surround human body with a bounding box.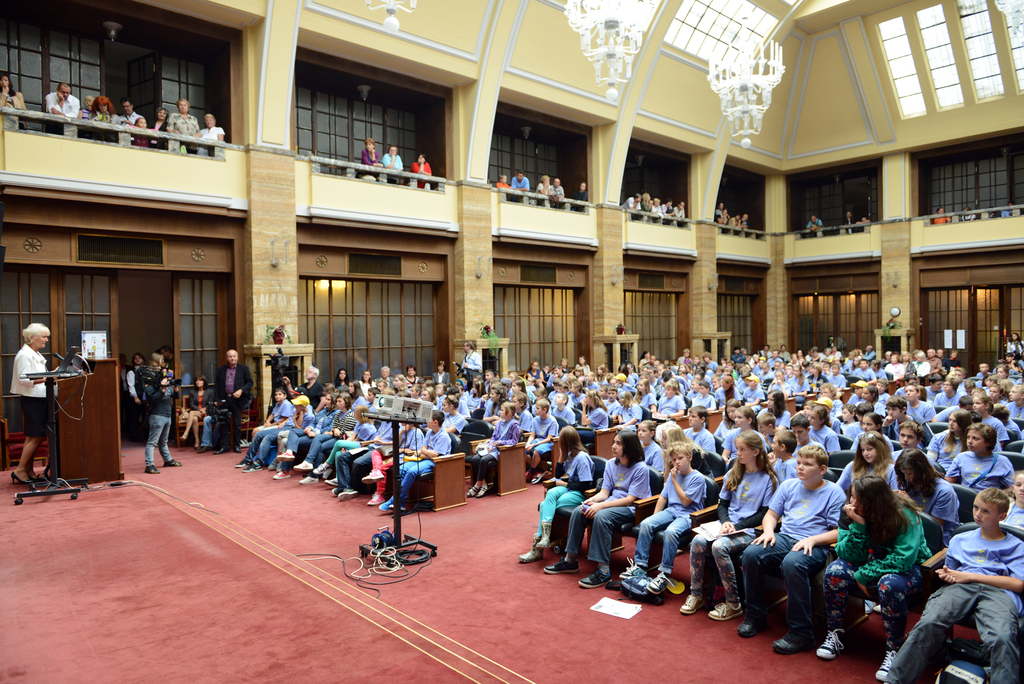
bbox(456, 343, 483, 388).
